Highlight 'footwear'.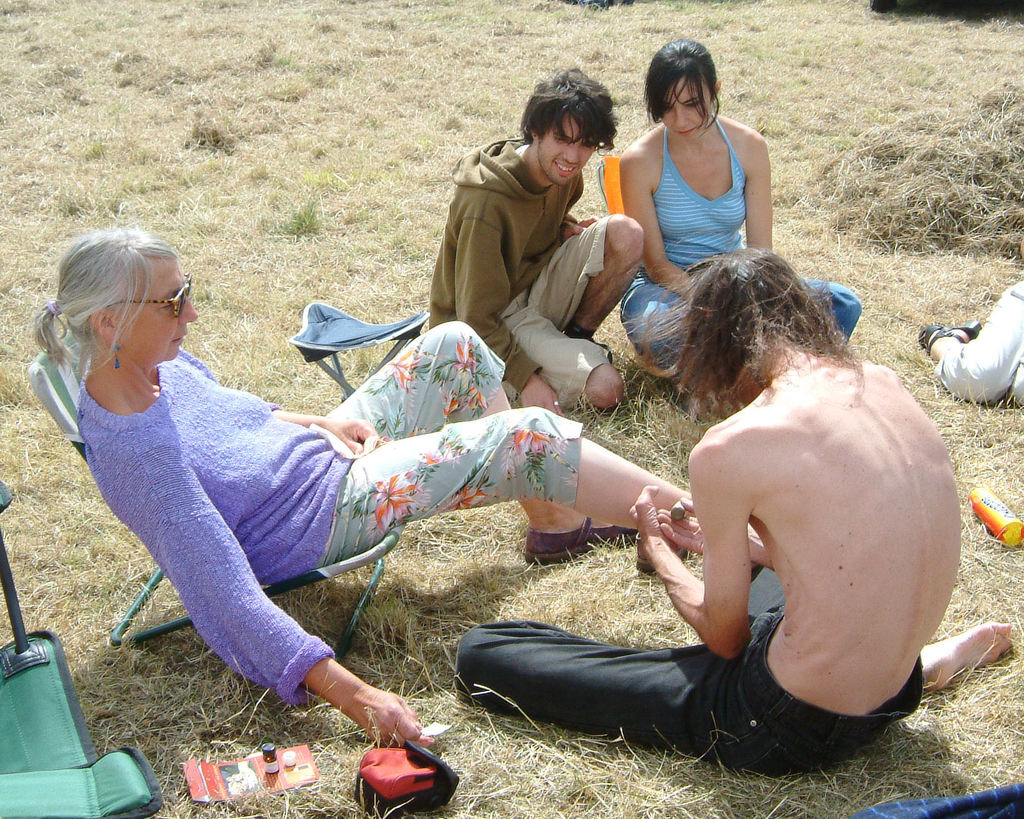
Highlighted region: detection(921, 313, 979, 354).
